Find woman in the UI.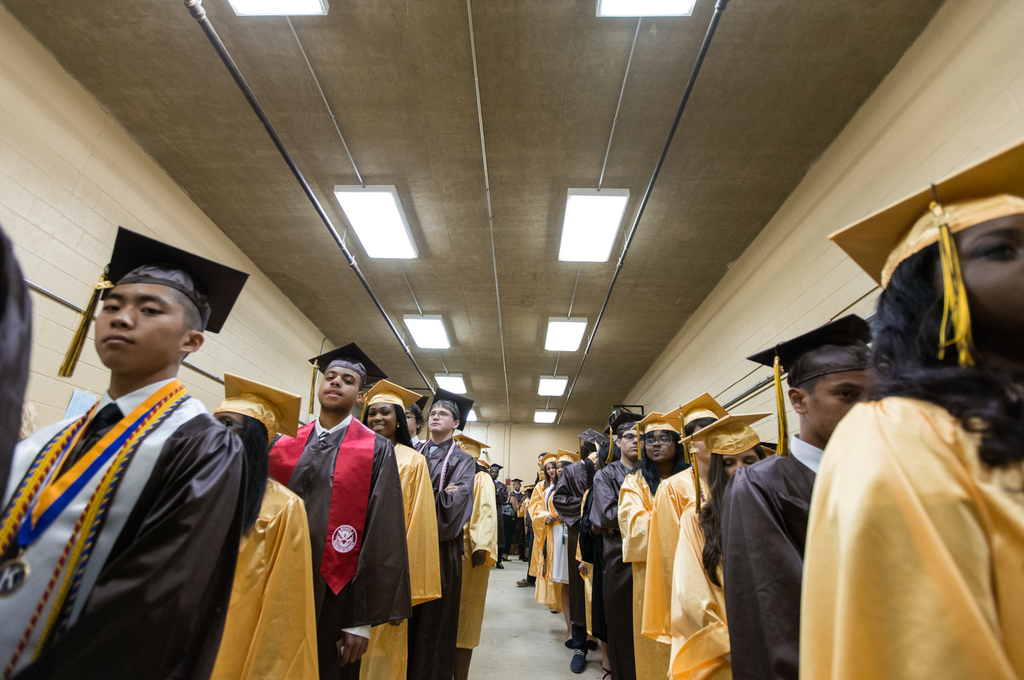
UI element at [left=641, top=391, right=726, bottom=673].
